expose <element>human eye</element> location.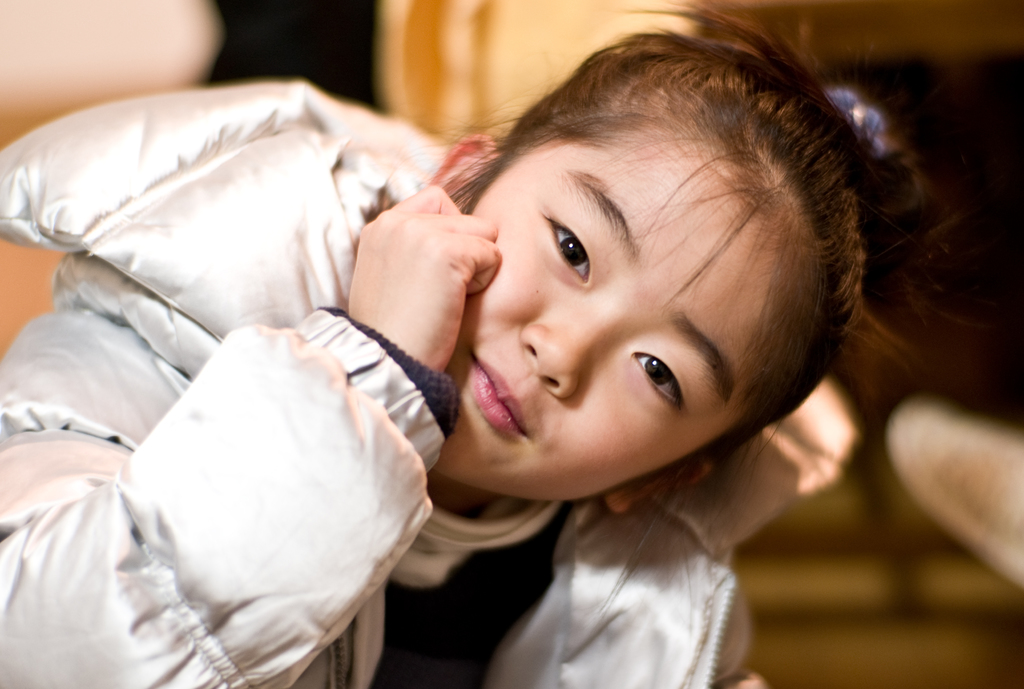
Exposed at pyautogui.locateOnScreen(630, 339, 701, 419).
